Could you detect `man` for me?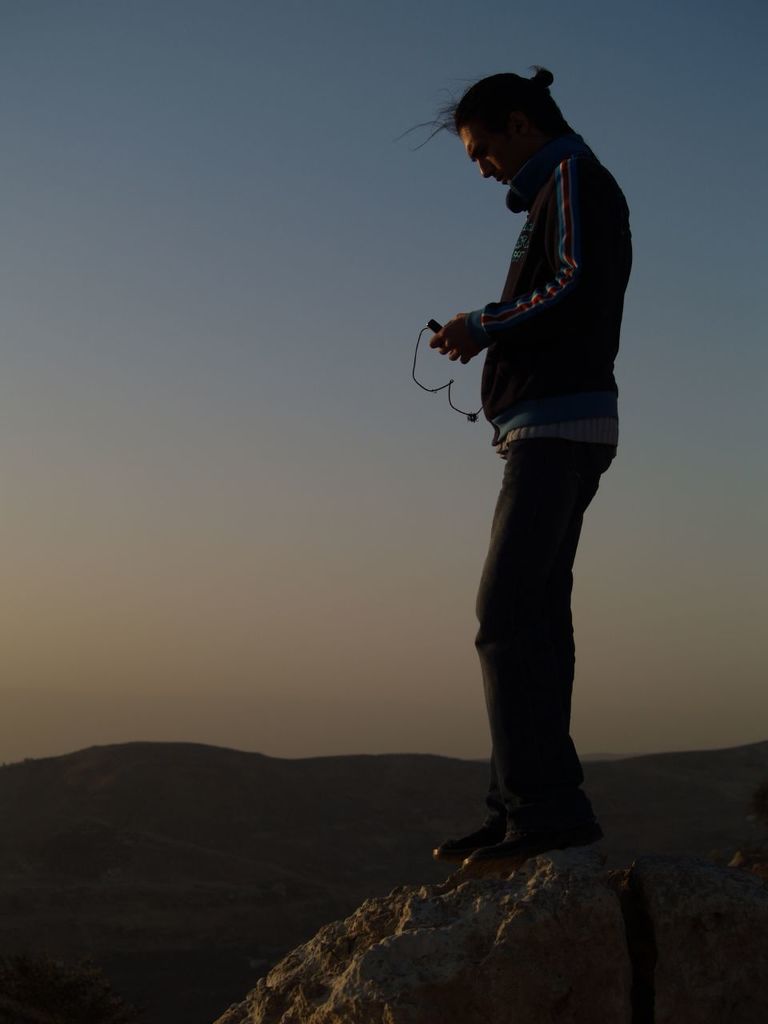
Detection result: 410 48 643 915.
